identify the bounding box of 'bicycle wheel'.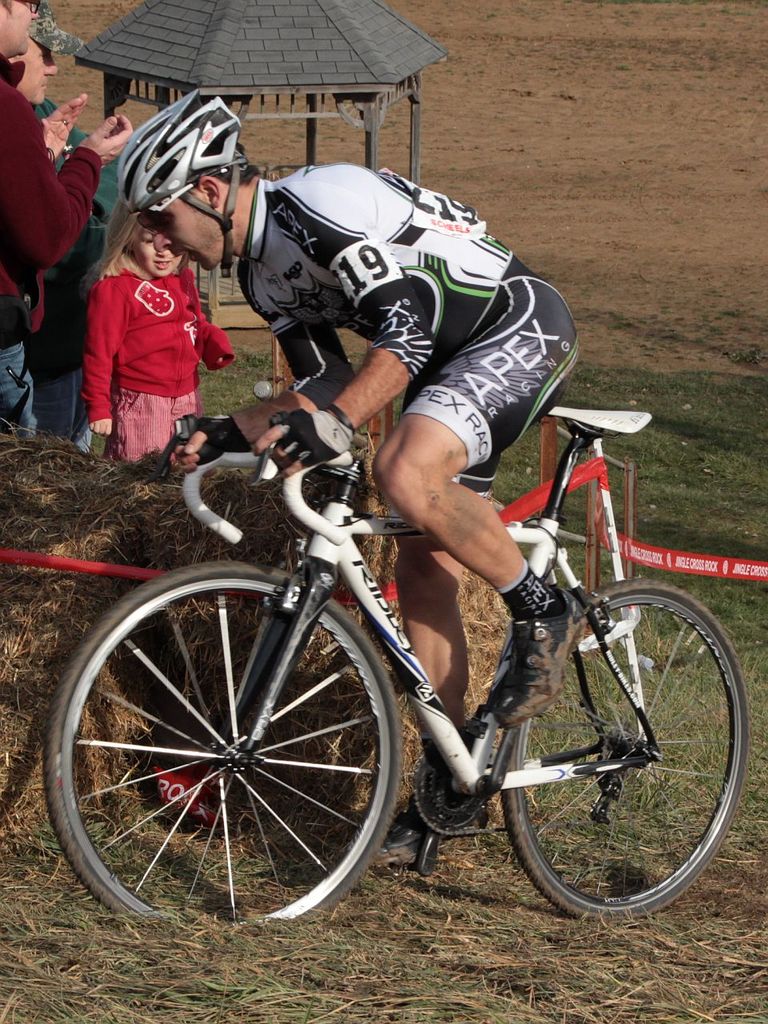
499/574/748/922.
